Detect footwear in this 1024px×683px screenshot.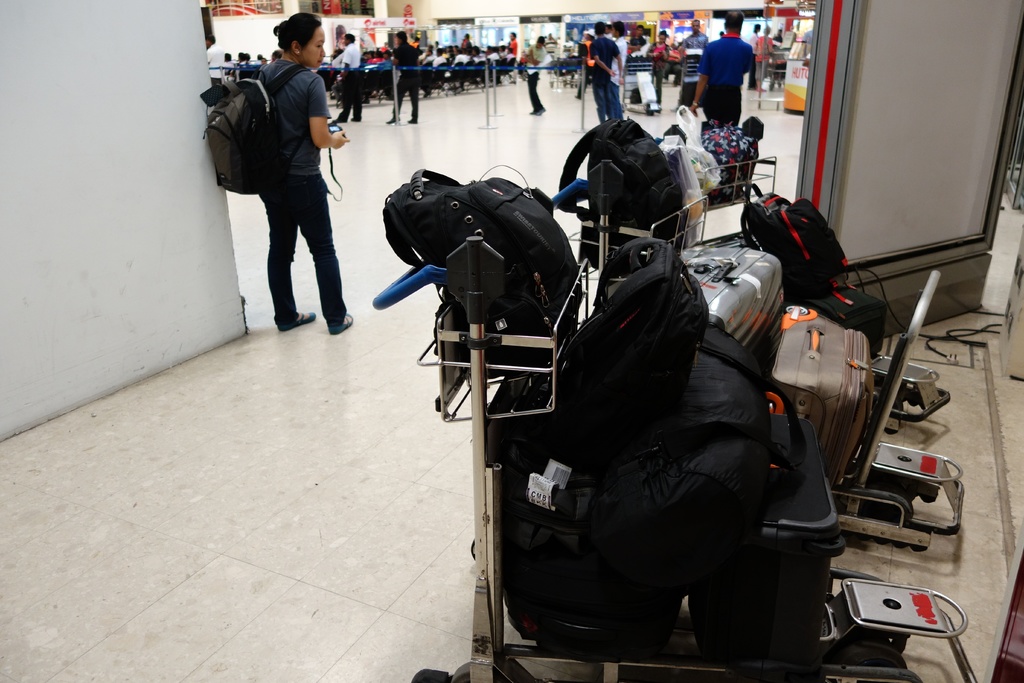
Detection: (x1=331, y1=315, x2=356, y2=331).
